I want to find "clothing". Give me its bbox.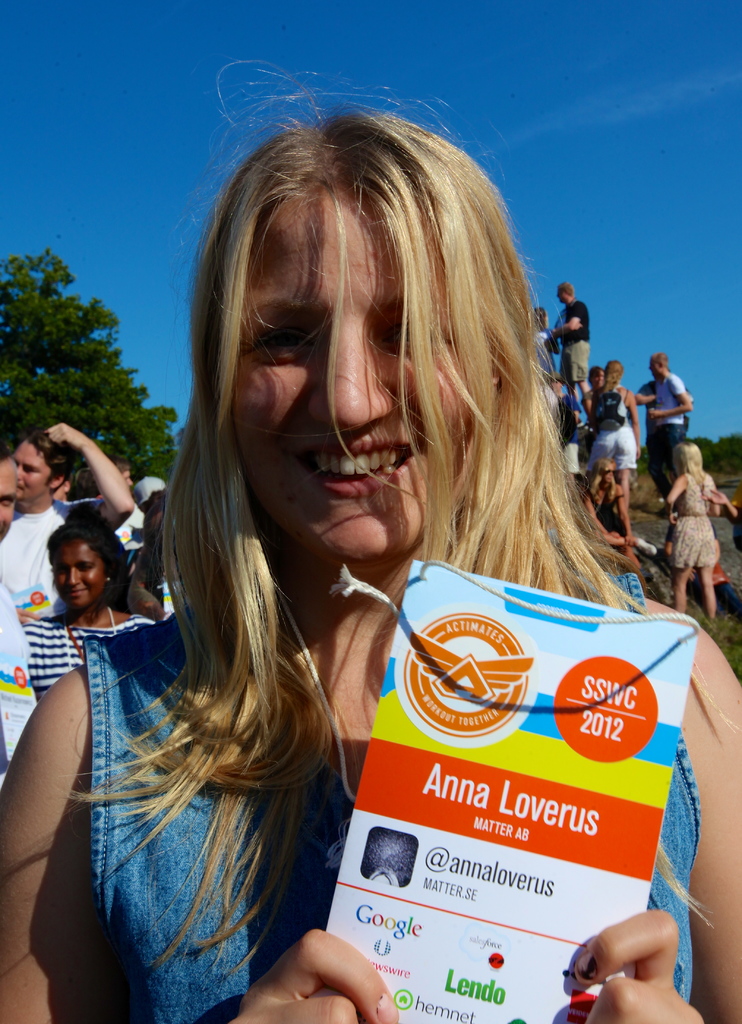
x1=730 y1=508 x2=741 y2=554.
